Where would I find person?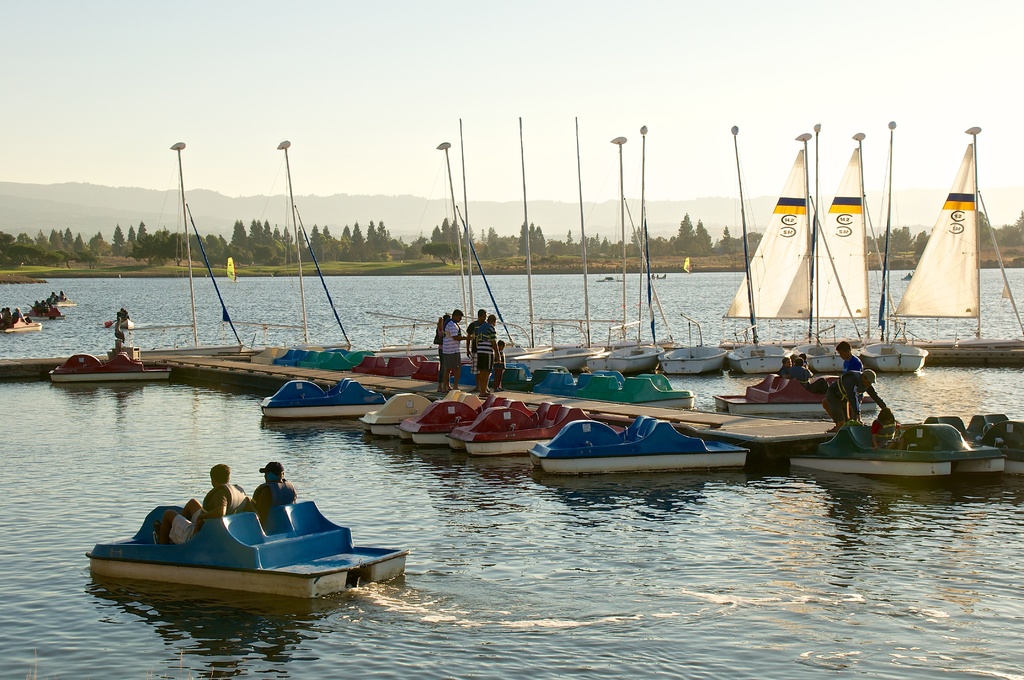
At bbox=(500, 339, 513, 405).
